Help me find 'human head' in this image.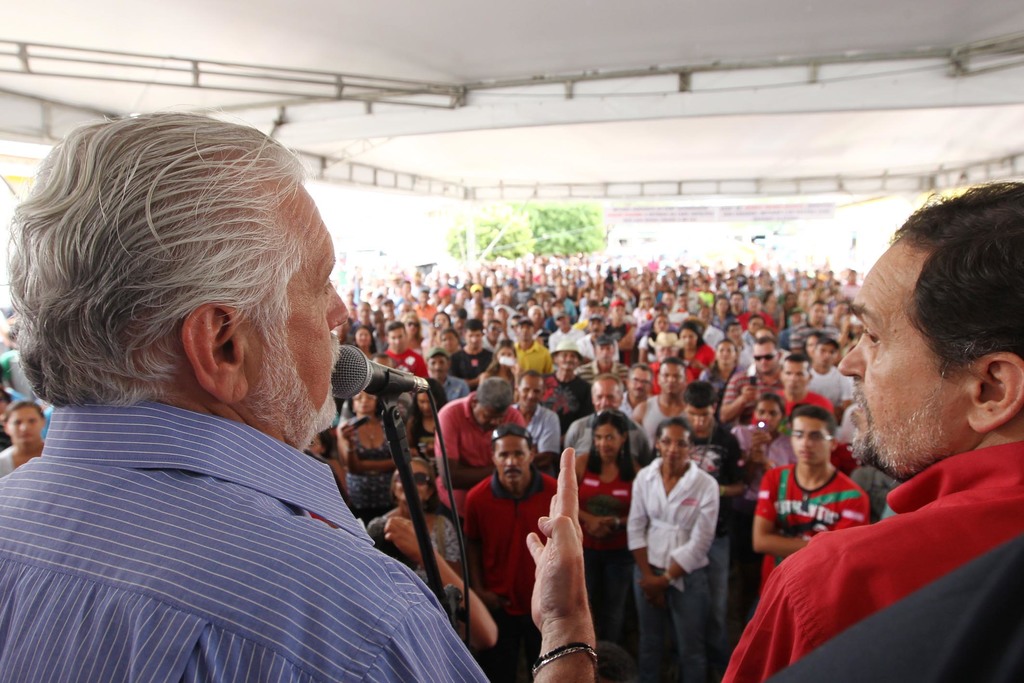
Found it: rect(677, 322, 701, 349).
